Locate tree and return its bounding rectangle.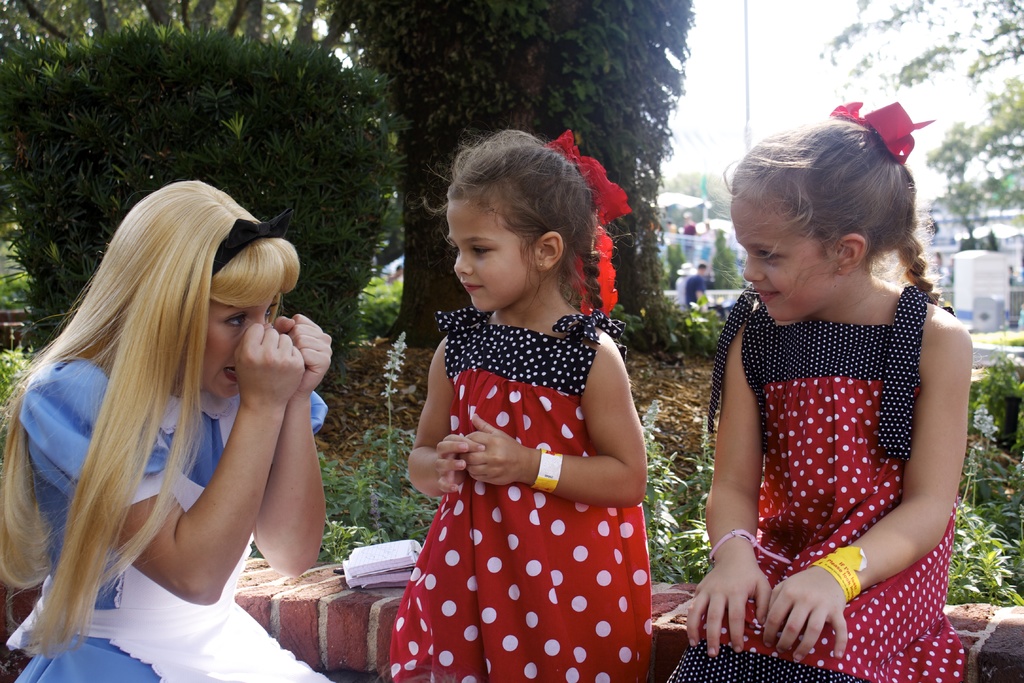
region(823, 0, 1023, 243).
